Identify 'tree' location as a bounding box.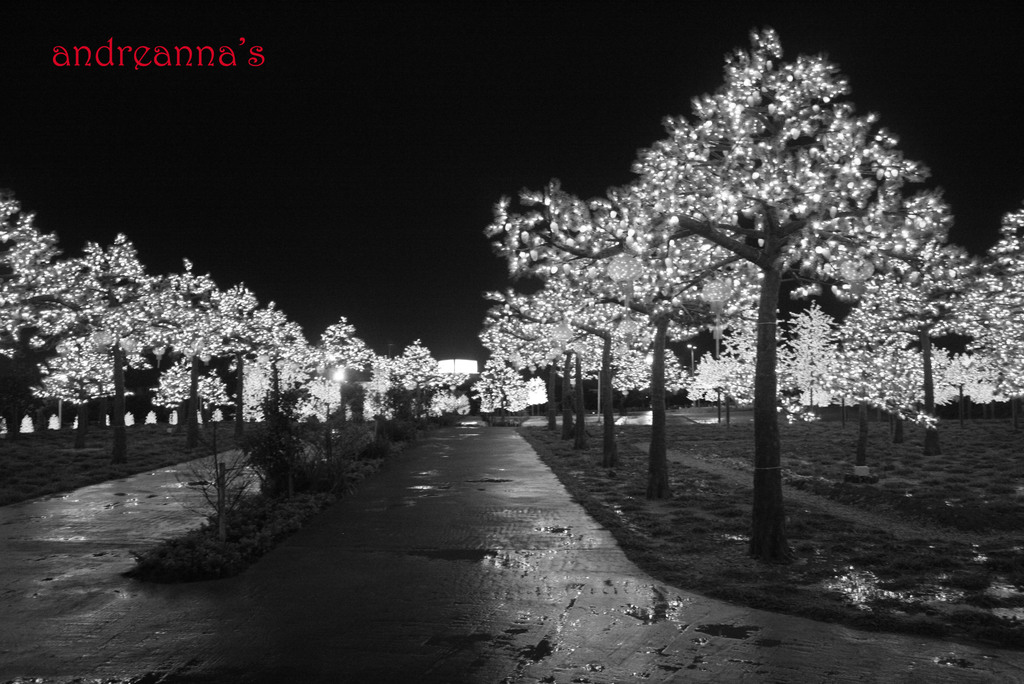
211, 282, 264, 424.
